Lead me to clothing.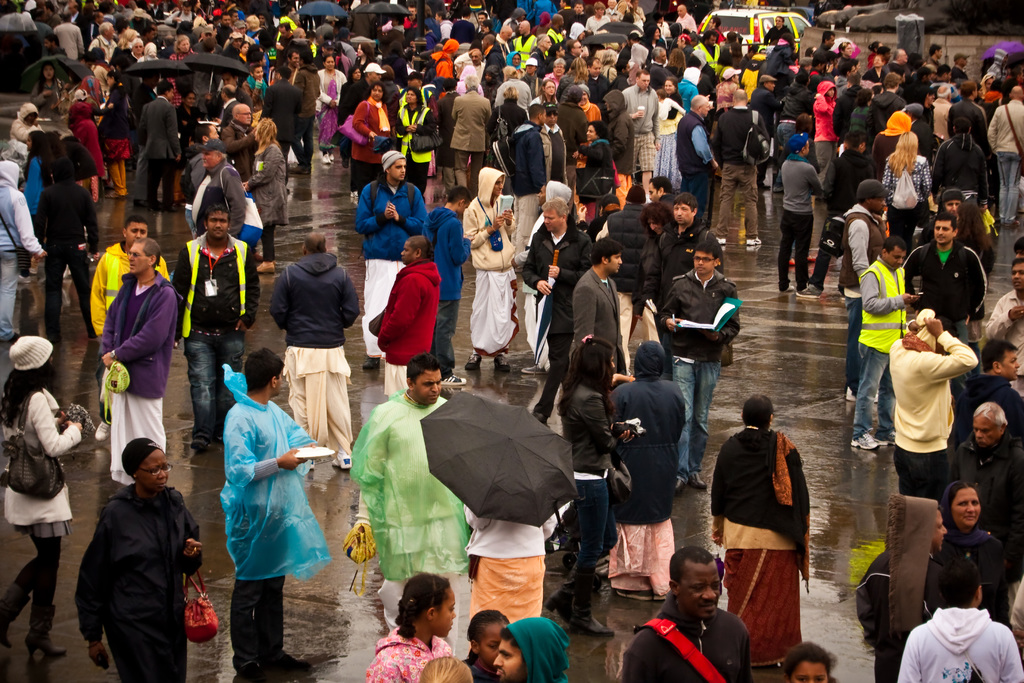
Lead to rect(553, 379, 630, 613).
